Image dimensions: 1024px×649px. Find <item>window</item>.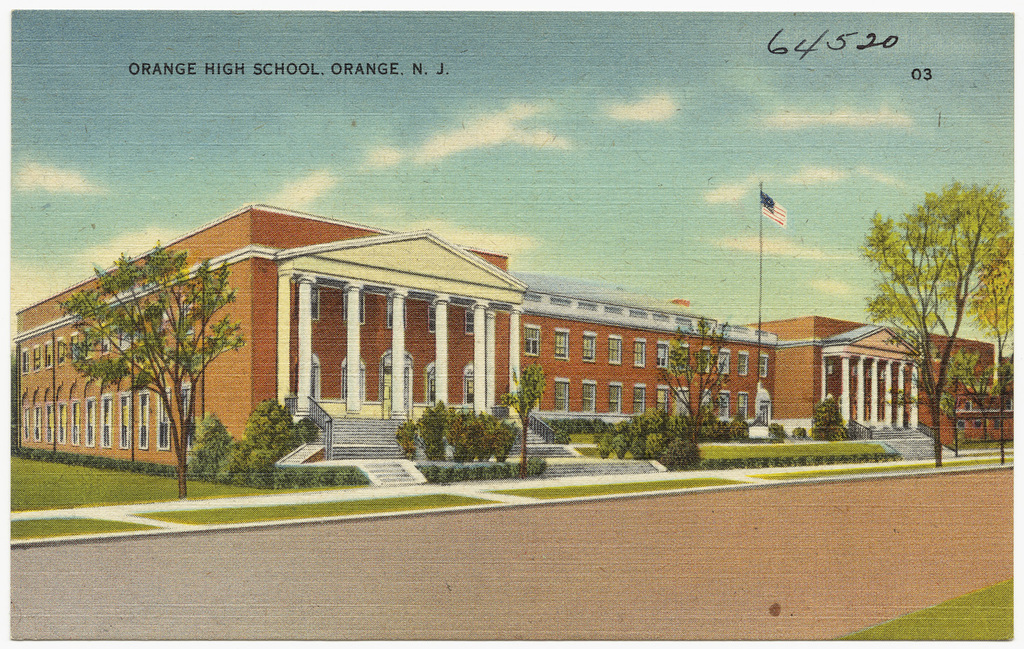
crop(609, 378, 626, 414).
